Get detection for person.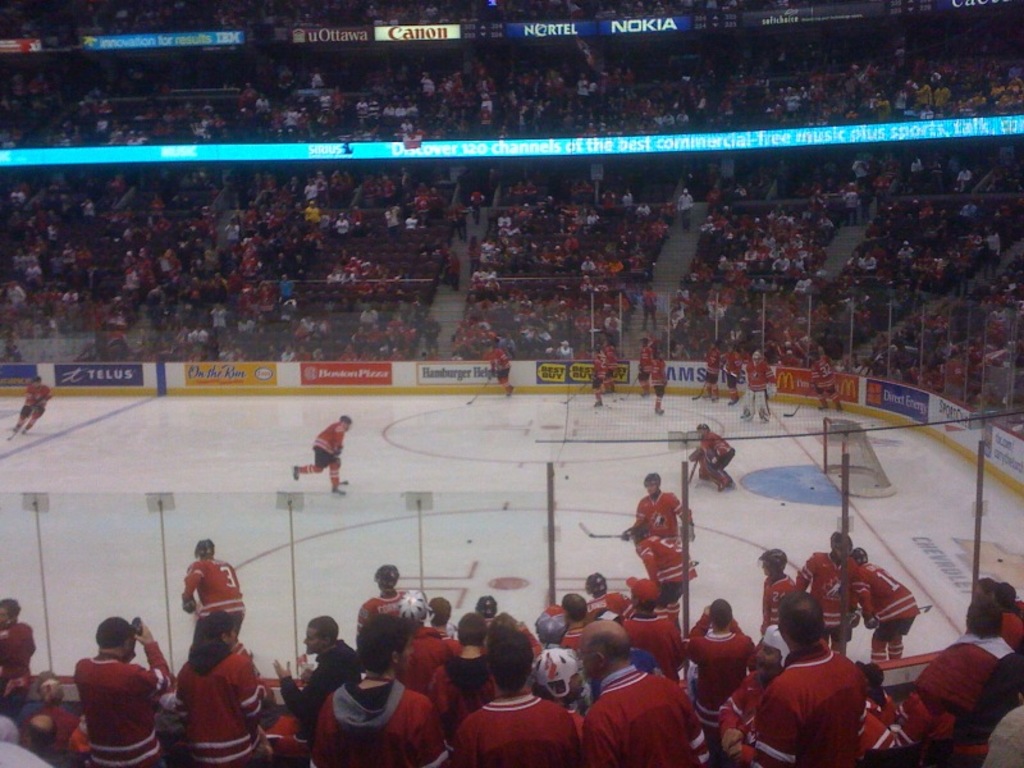
Detection: 621:470:696:544.
